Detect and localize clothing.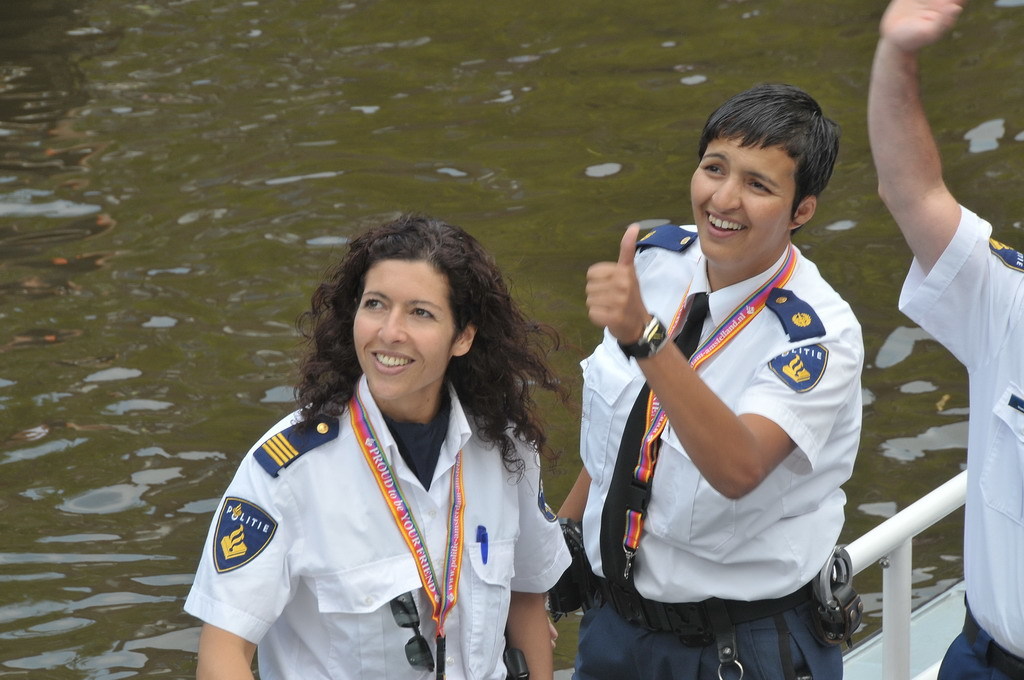
Localized at (580,224,874,679).
